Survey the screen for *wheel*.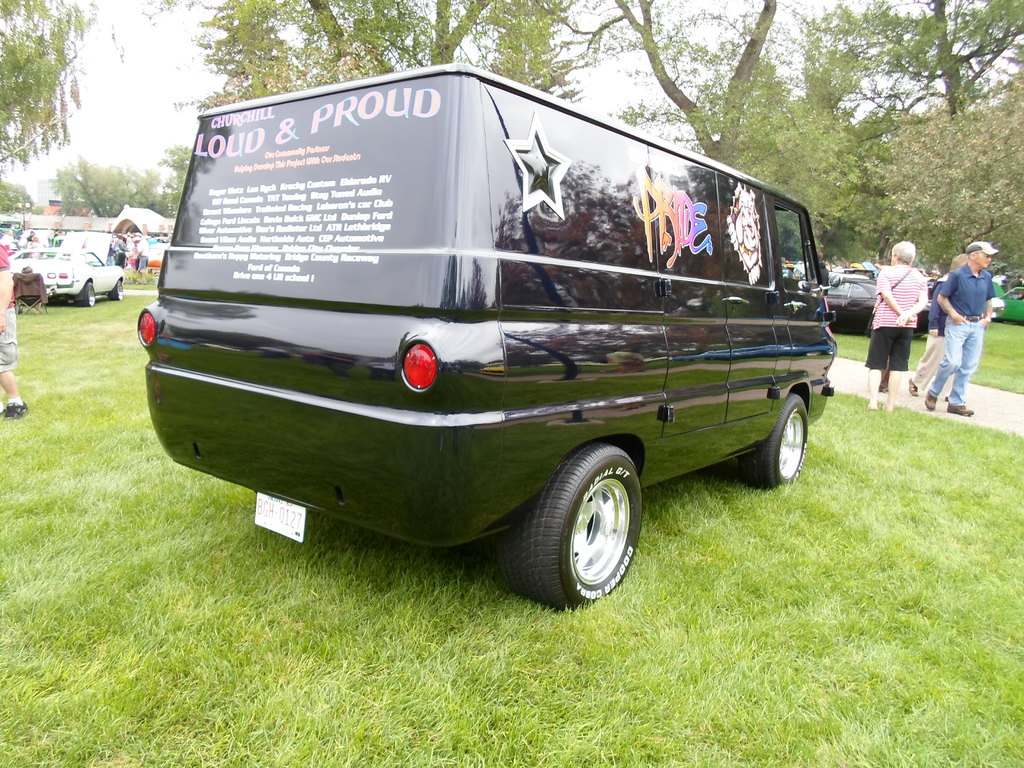
Survey found: 107:284:123:301.
